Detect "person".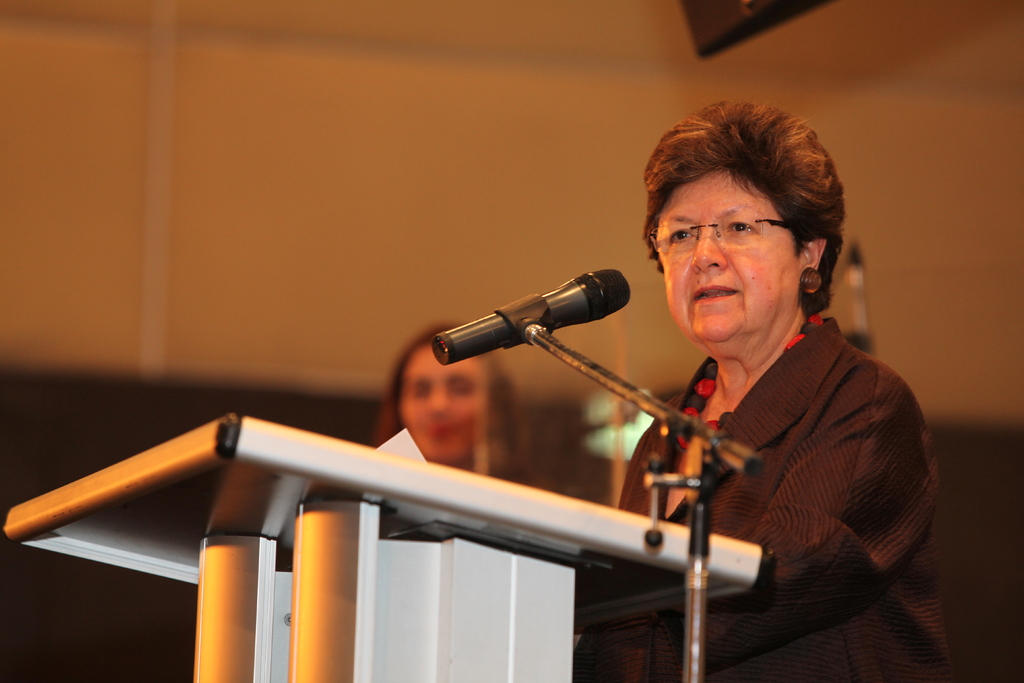
Detected at [559,99,935,677].
